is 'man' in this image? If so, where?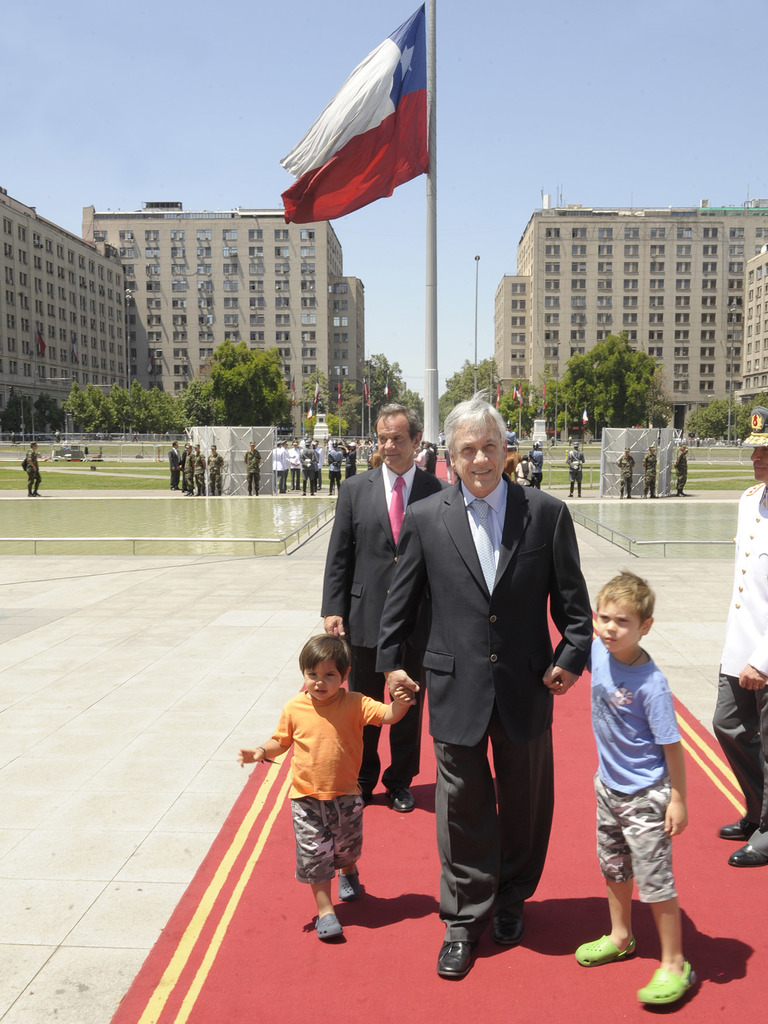
Yes, at Rect(244, 440, 266, 499).
